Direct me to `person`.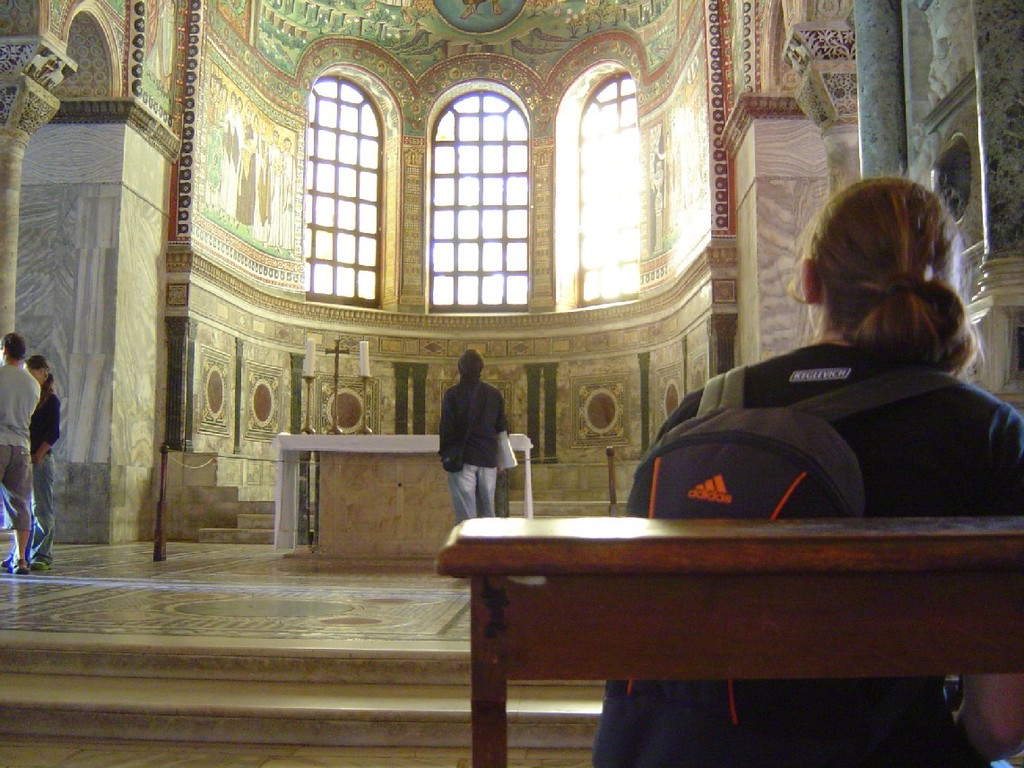
Direction: 434,346,508,524.
